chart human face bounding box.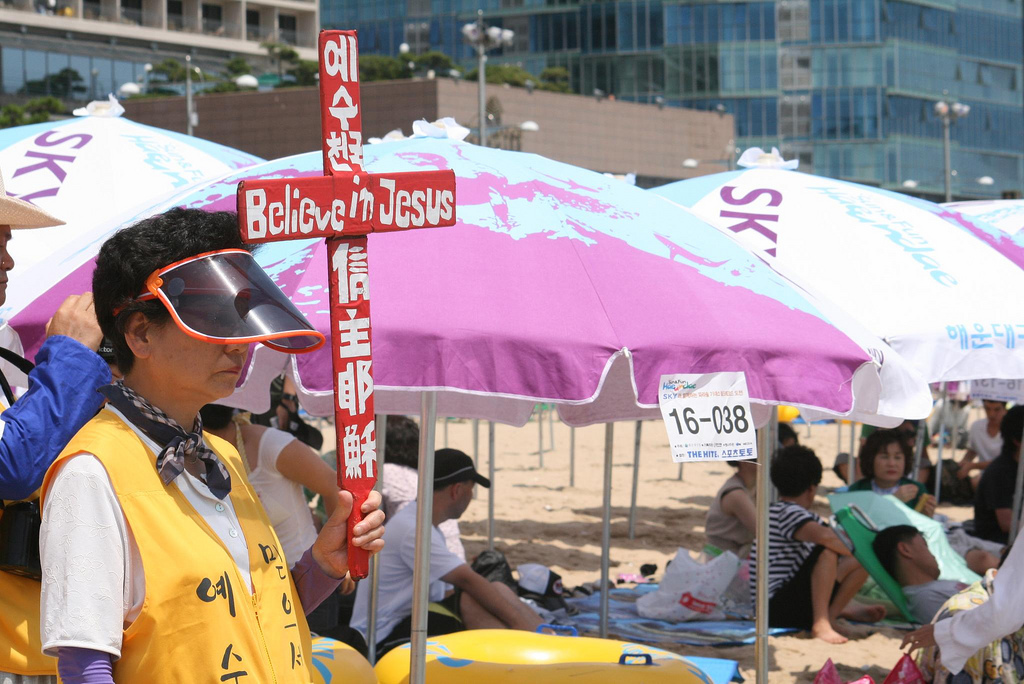
Charted: box(0, 222, 12, 299).
